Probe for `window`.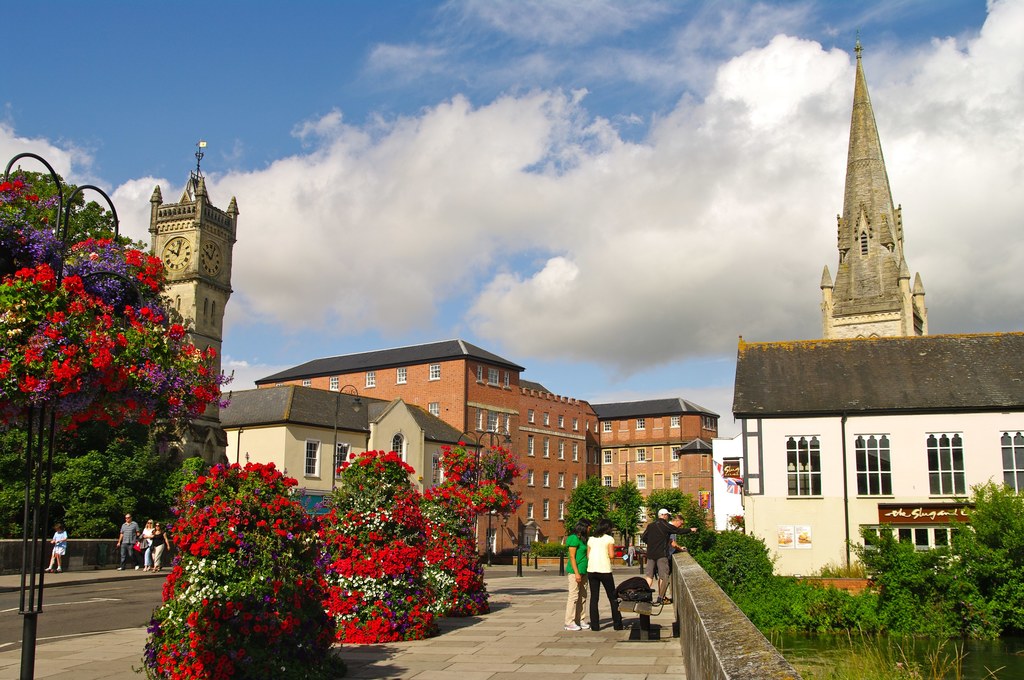
Probe result: Rect(524, 430, 539, 458).
